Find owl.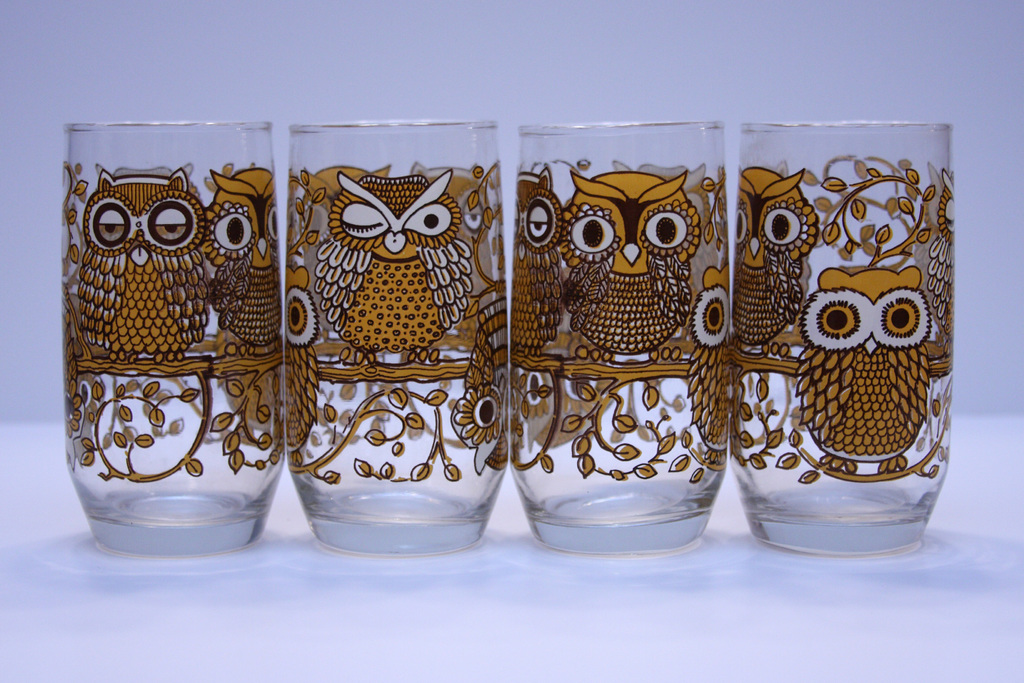
crop(75, 165, 213, 364).
